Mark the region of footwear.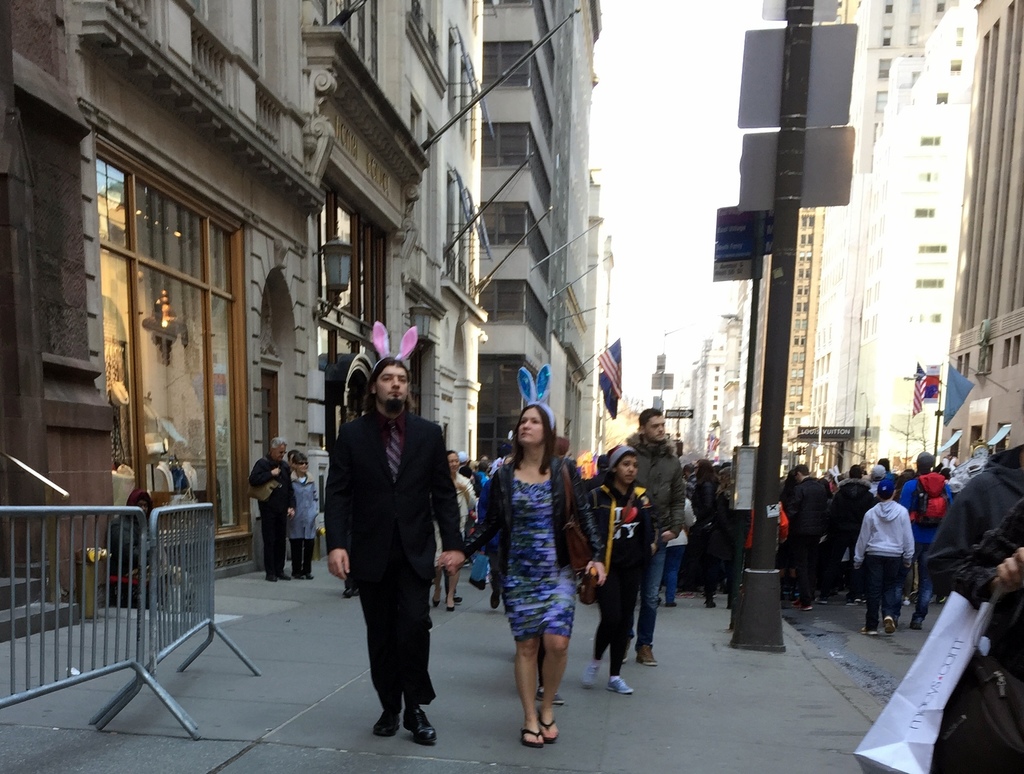
Region: detection(536, 691, 562, 705).
